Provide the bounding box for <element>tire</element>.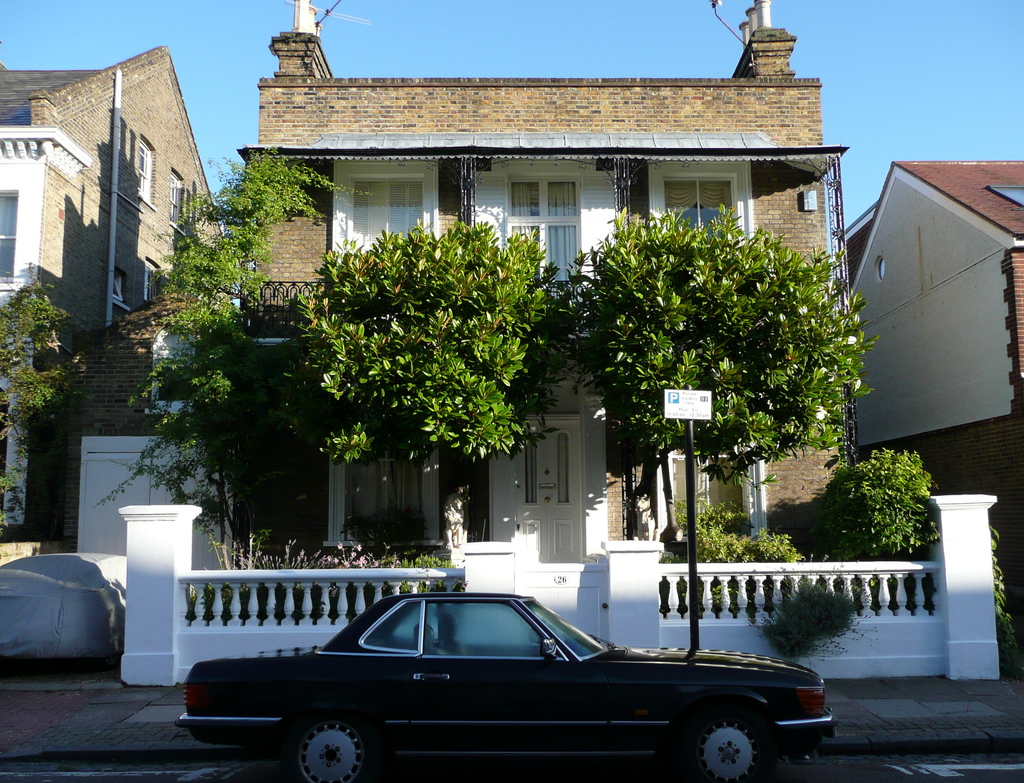
(282,714,370,782).
